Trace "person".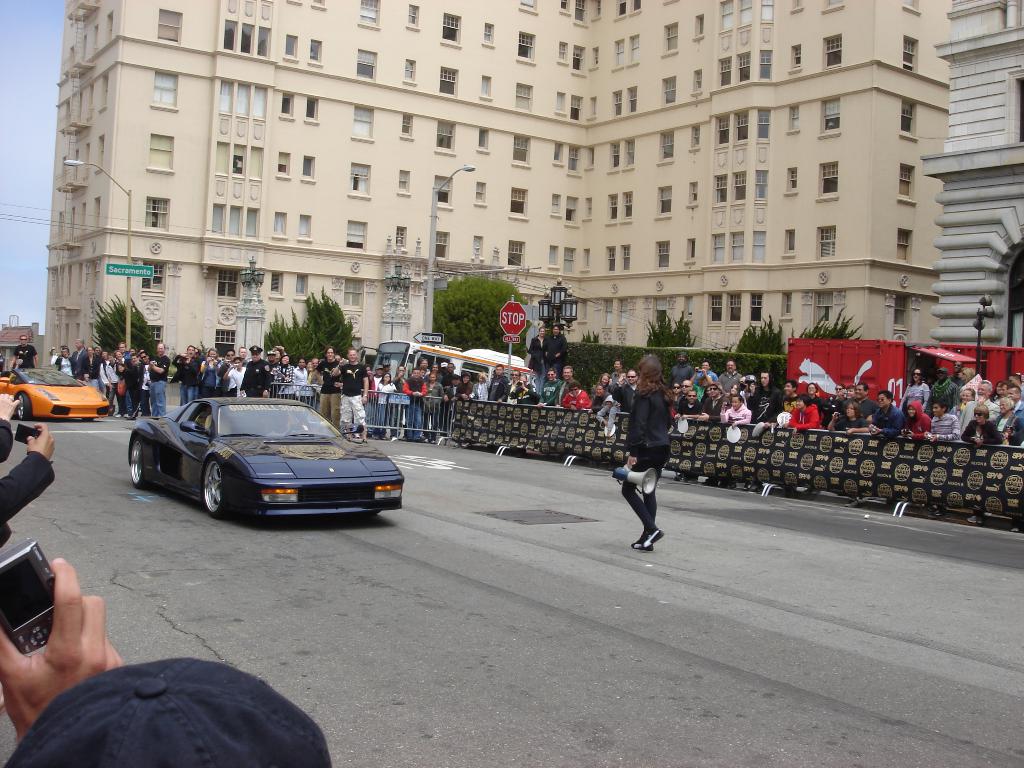
Traced to rect(195, 348, 221, 397).
